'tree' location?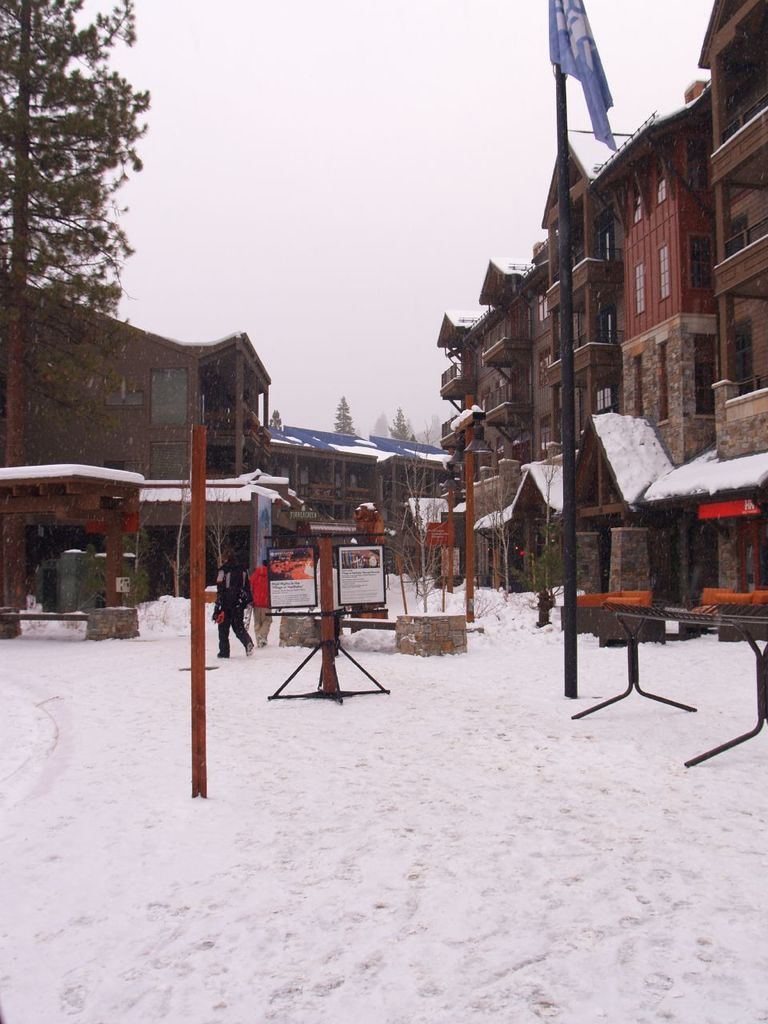
{"x1": 390, "y1": 390, "x2": 424, "y2": 439}
